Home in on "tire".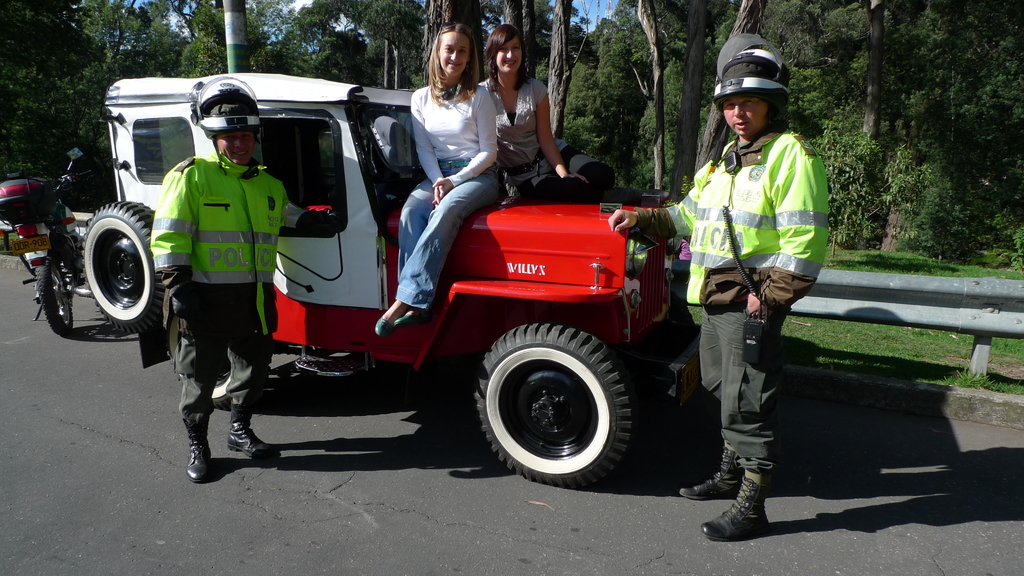
Homed in at box(477, 313, 640, 483).
